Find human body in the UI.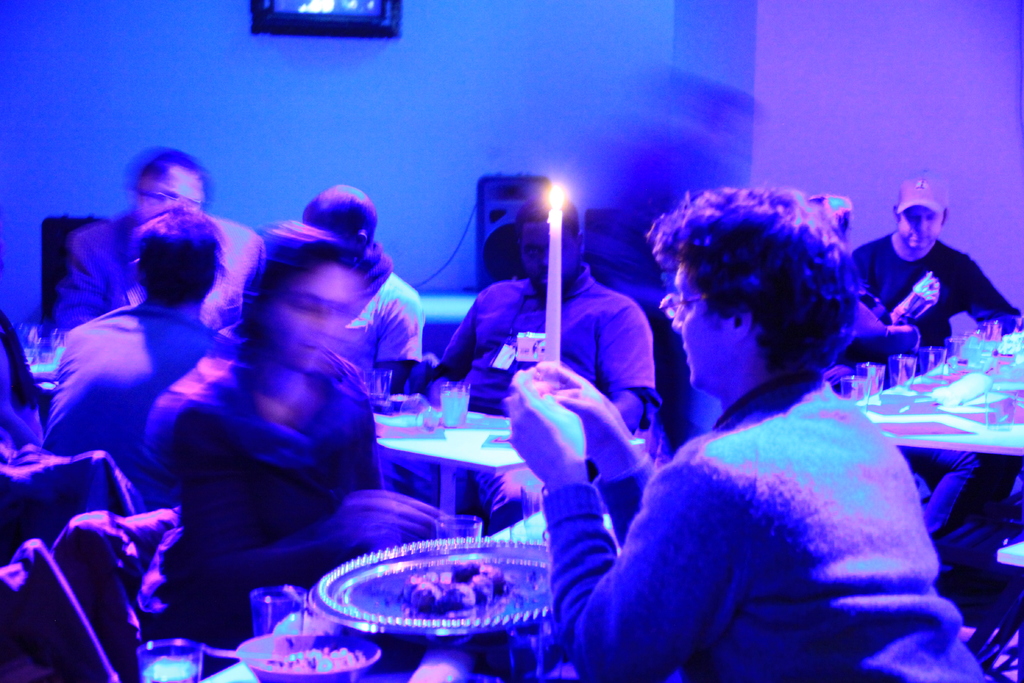
UI element at (left=813, top=187, right=952, bottom=575).
